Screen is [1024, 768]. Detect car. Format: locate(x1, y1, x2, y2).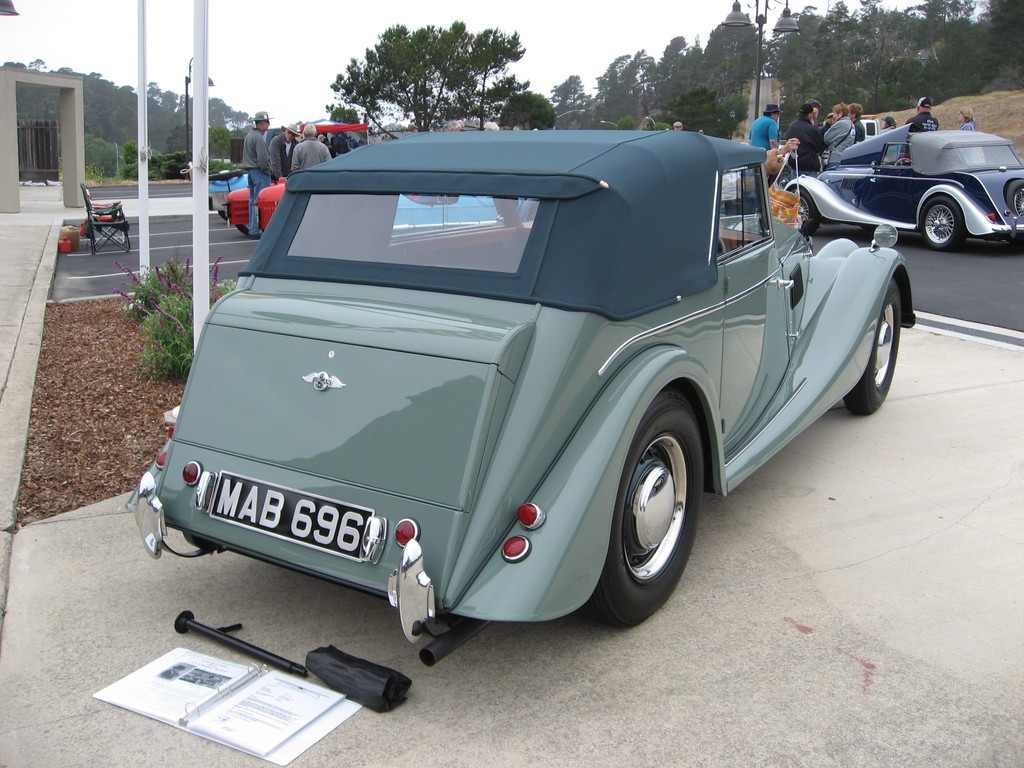
locate(210, 170, 255, 236).
